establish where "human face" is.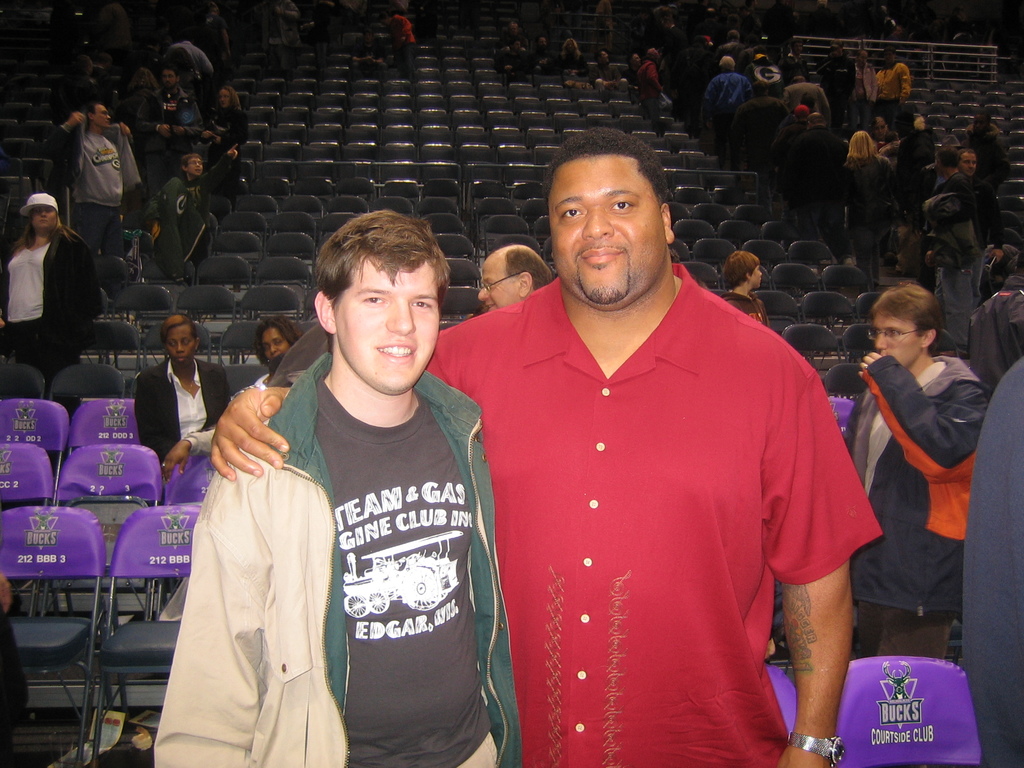
Established at bbox=[341, 266, 445, 396].
